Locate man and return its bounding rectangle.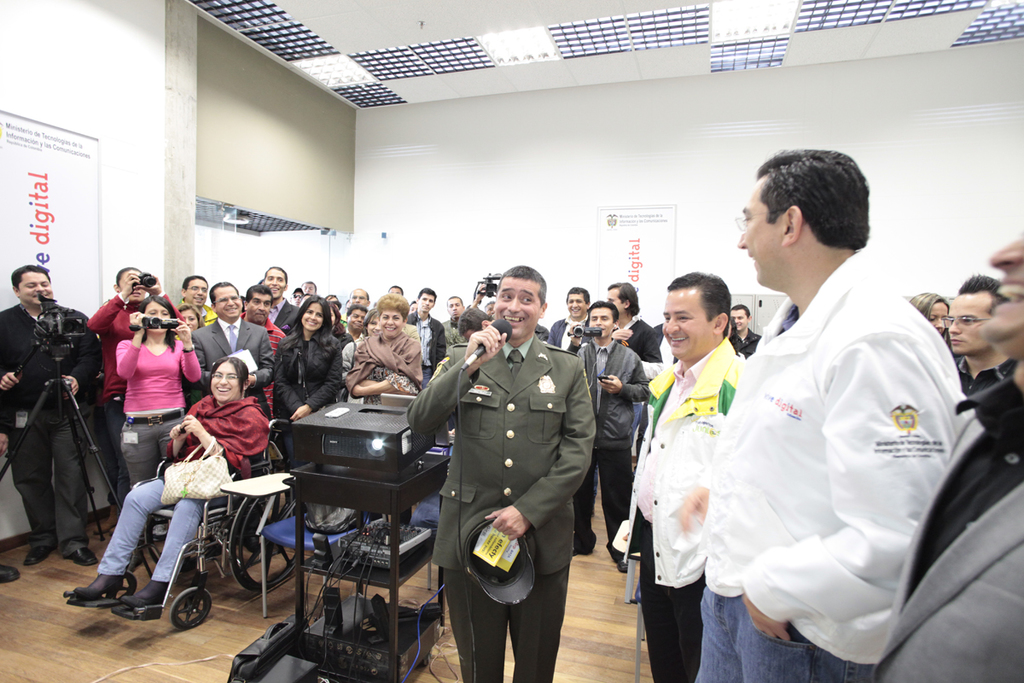
left=185, top=279, right=272, bottom=415.
